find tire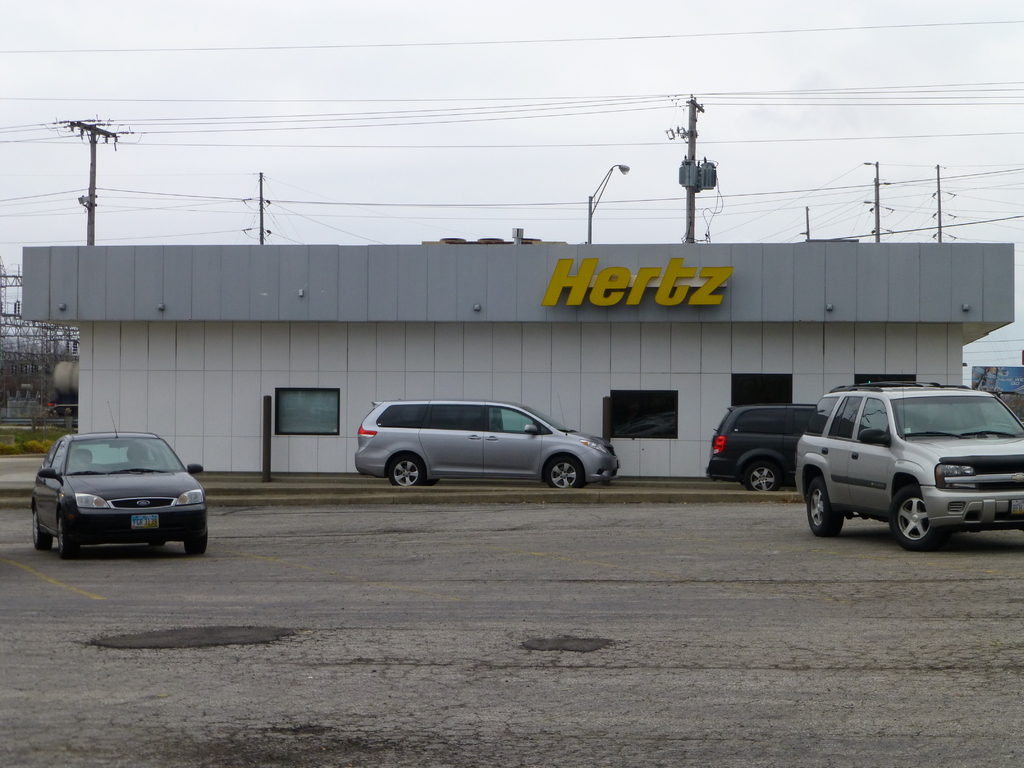
<bbox>737, 456, 787, 494</bbox>
